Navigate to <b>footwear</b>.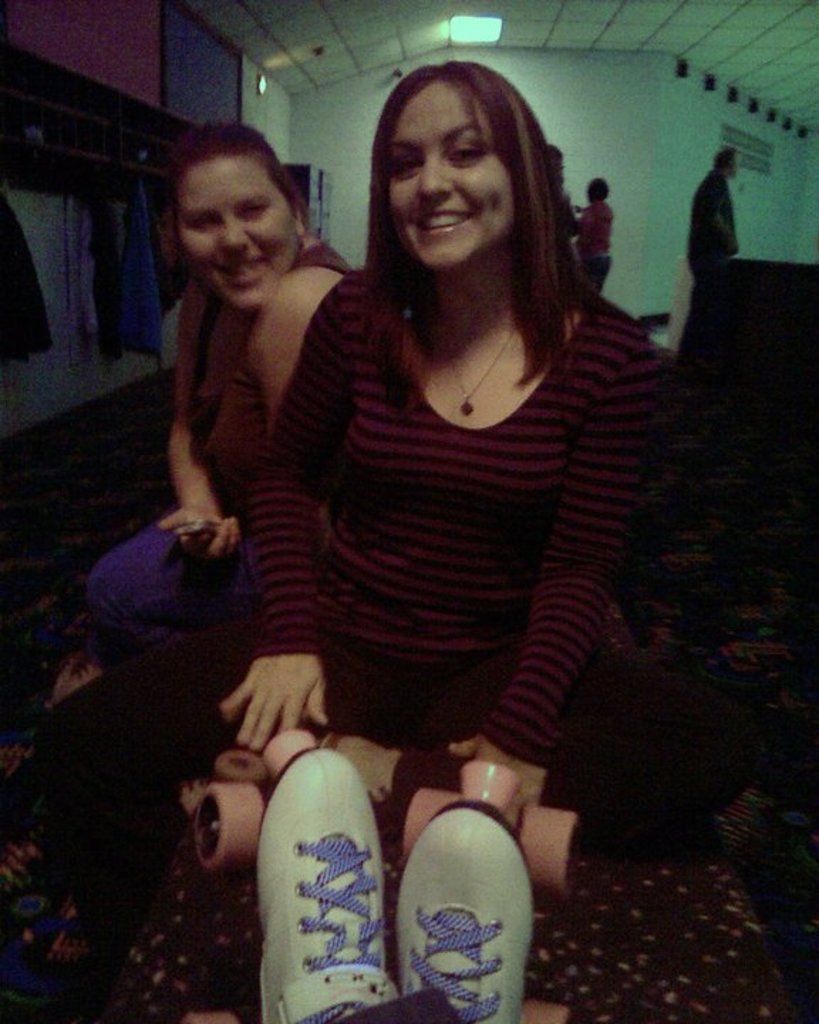
Navigation target: 259,747,394,1023.
